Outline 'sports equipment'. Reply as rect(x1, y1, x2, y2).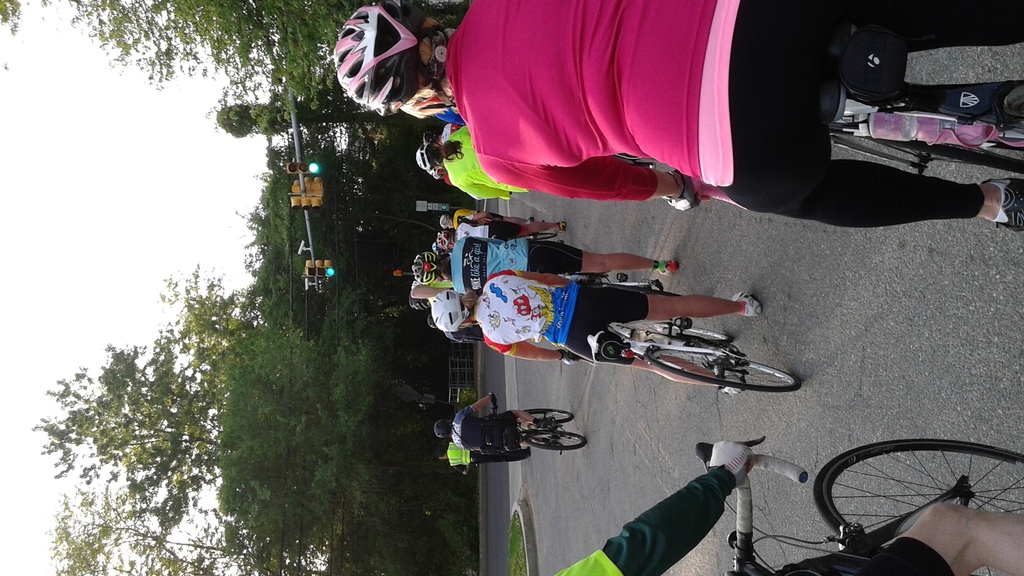
rect(429, 287, 476, 331).
